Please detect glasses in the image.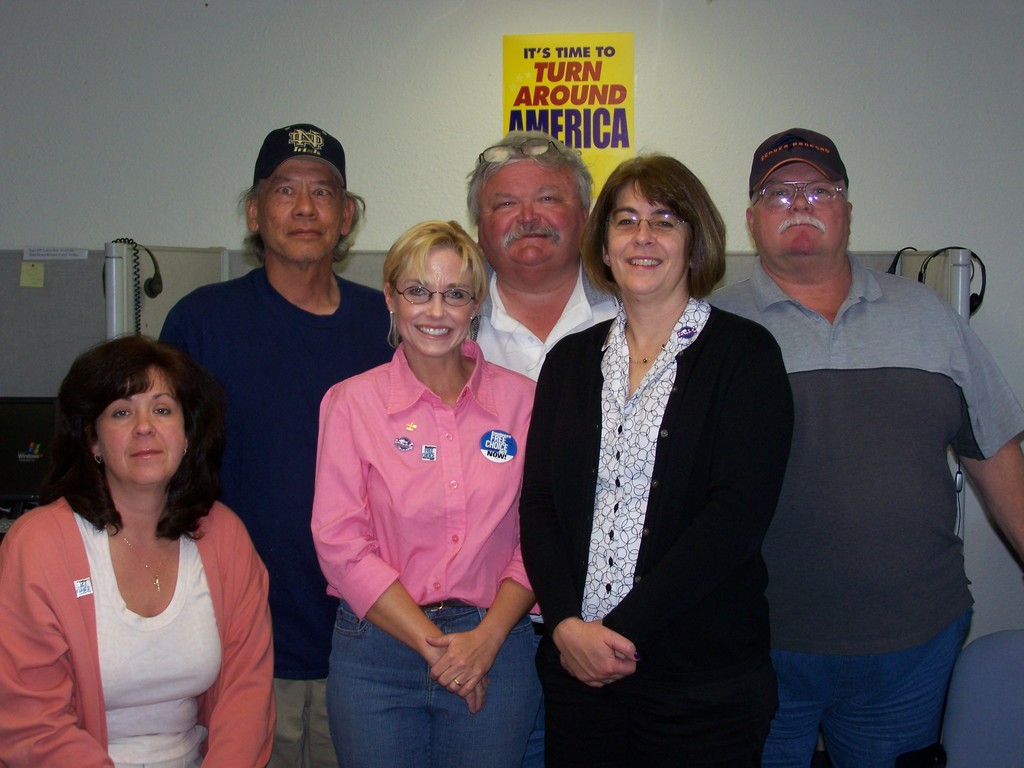
<region>604, 214, 691, 236</region>.
